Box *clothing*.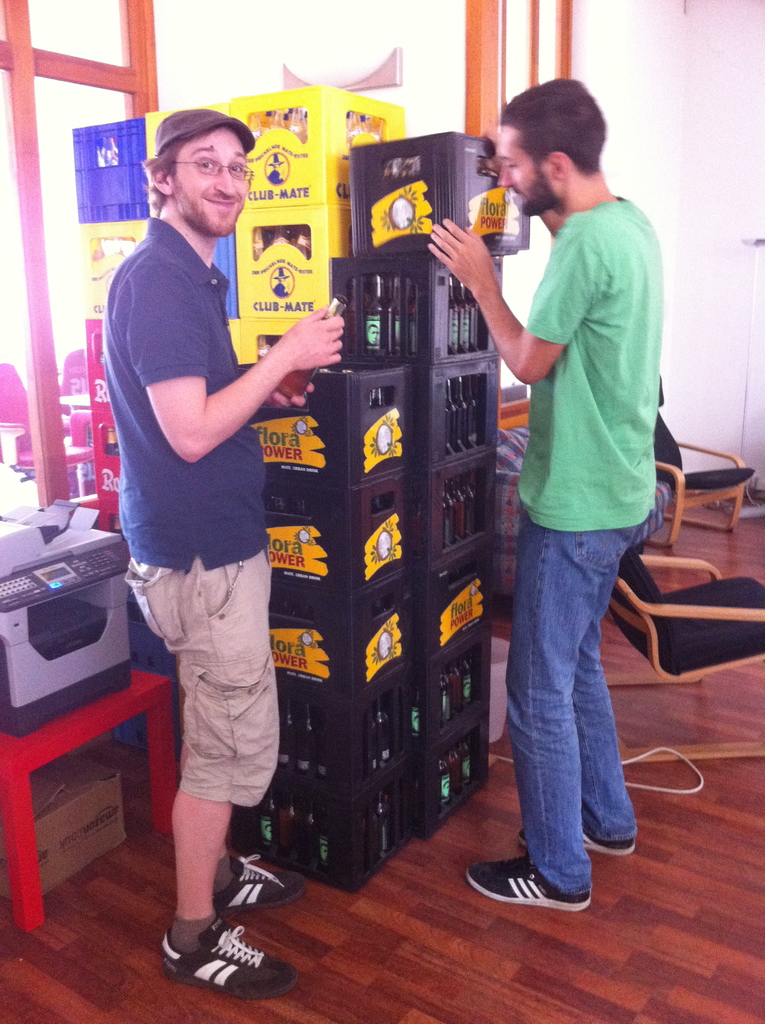
[left=102, top=212, right=274, bottom=806].
